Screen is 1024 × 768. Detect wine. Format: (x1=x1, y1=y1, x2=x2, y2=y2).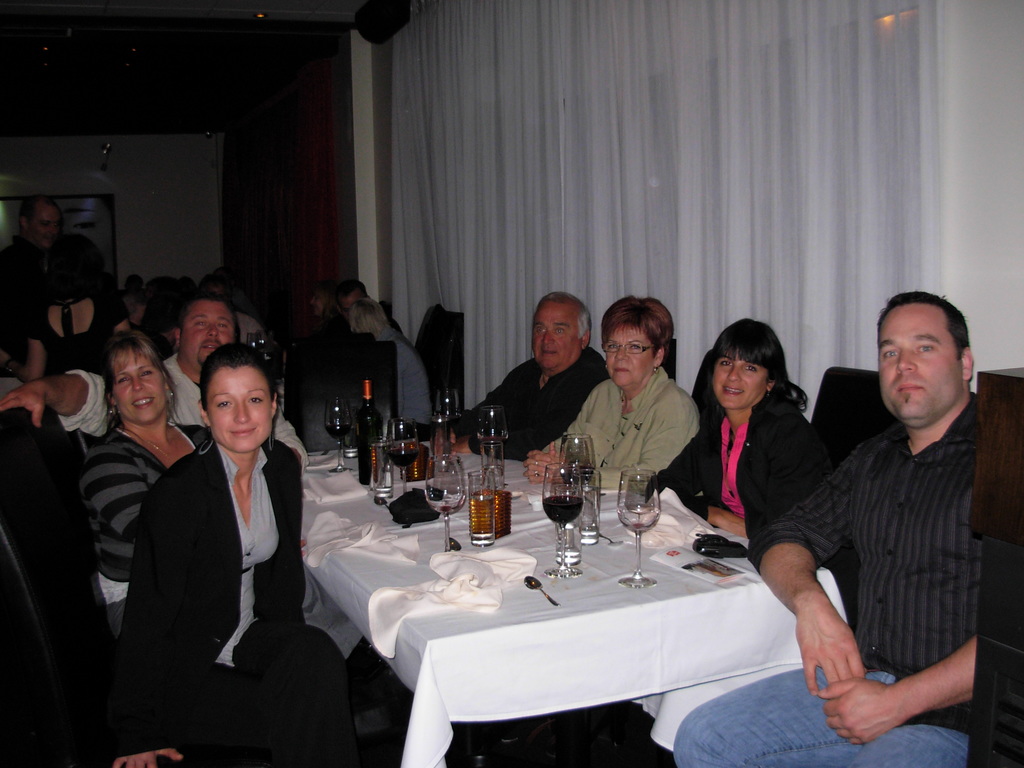
(x1=386, y1=449, x2=419, y2=472).
